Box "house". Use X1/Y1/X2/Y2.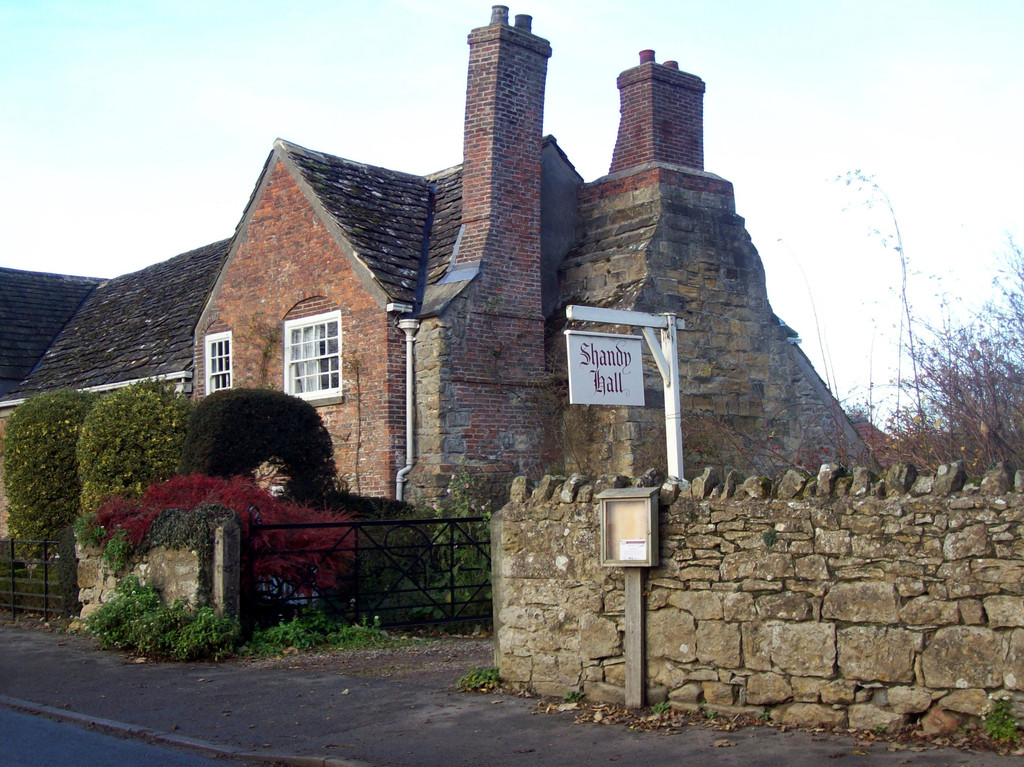
0/5/923/574.
